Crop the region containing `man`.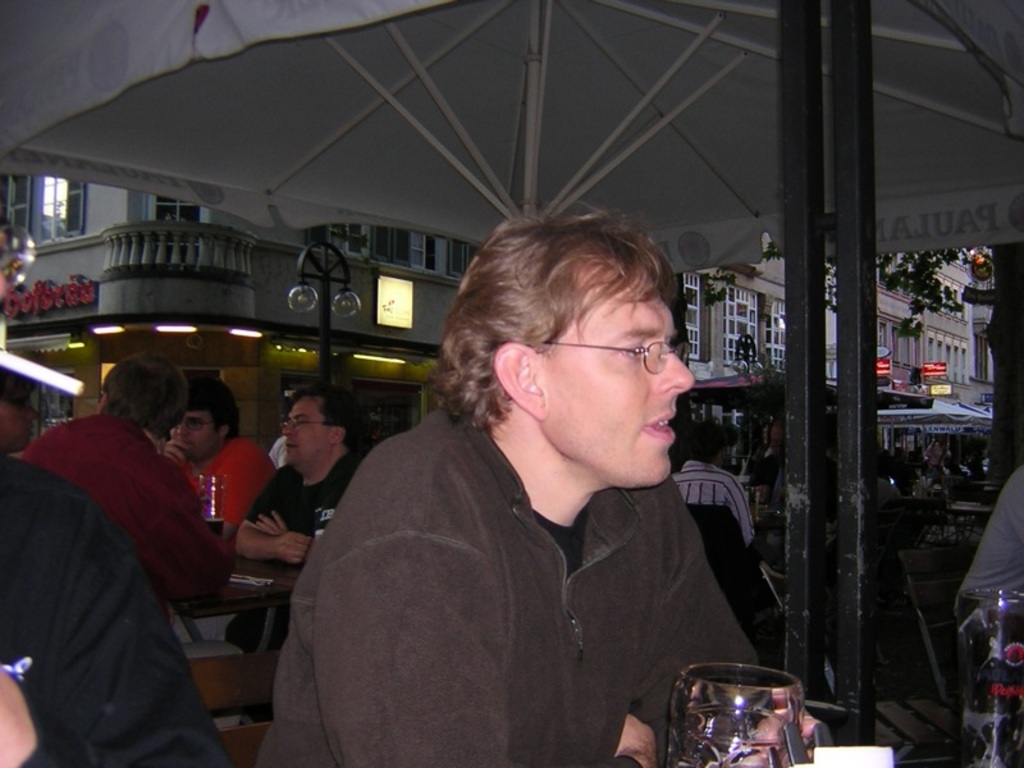
Crop region: x1=873 y1=476 x2=893 y2=507.
